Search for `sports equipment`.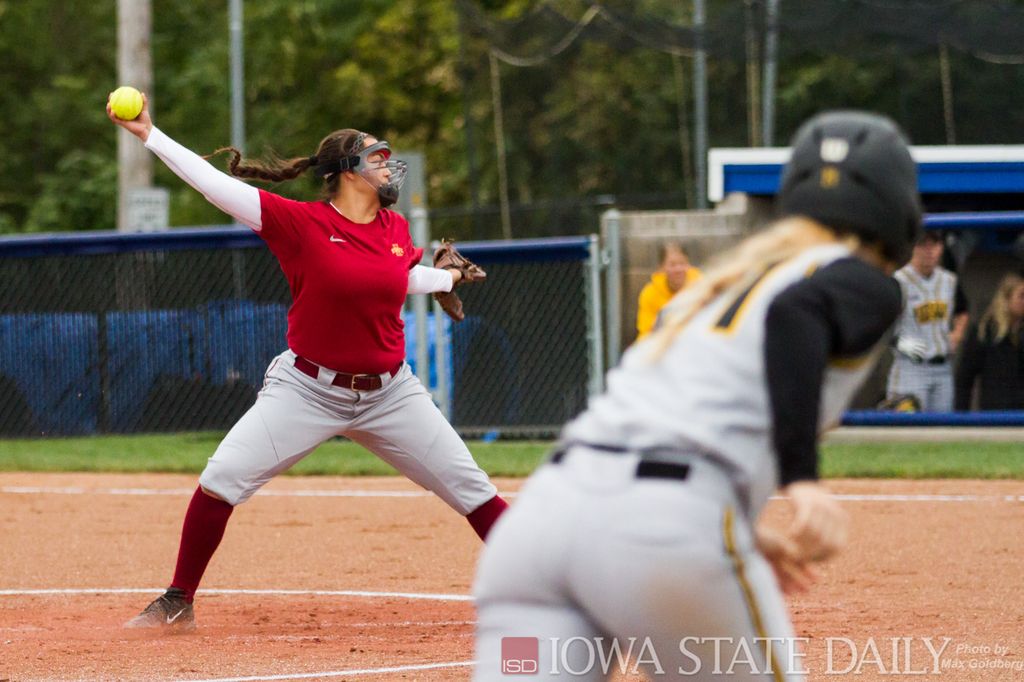
Found at box=[119, 586, 200, 644].
